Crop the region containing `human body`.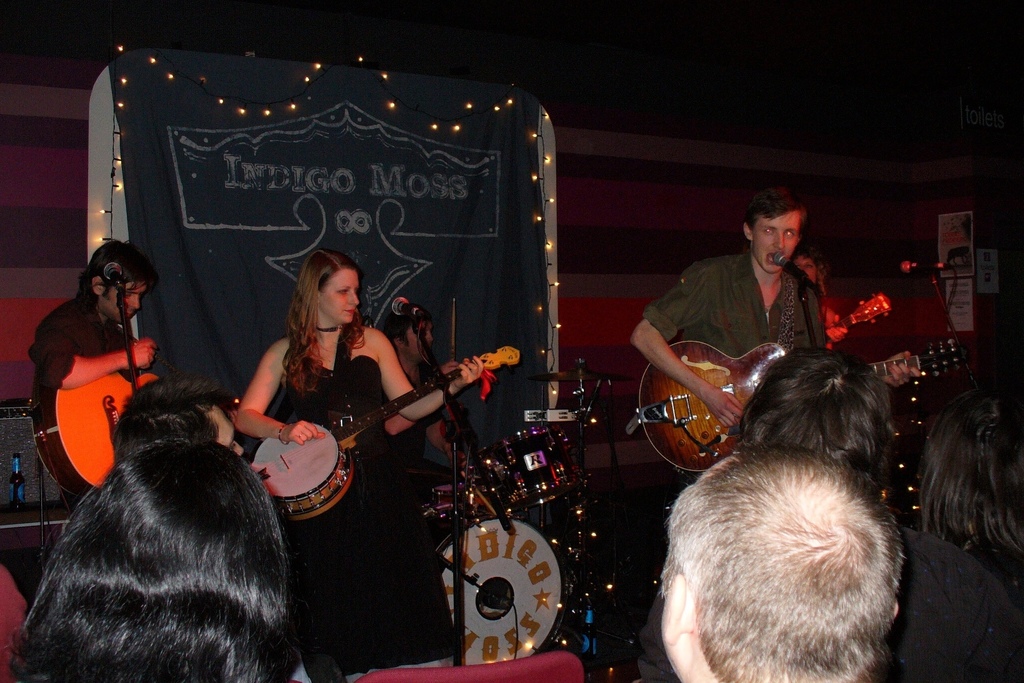
Crop region: <box>1,244,175,518</box>.
